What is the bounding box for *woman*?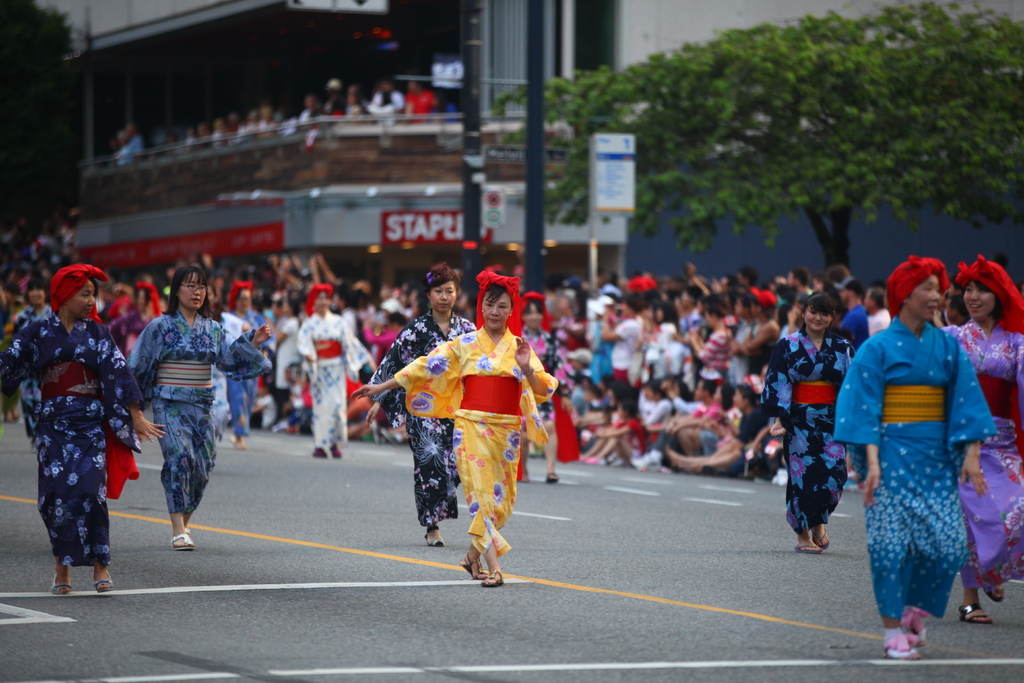
763:290:861:557.
